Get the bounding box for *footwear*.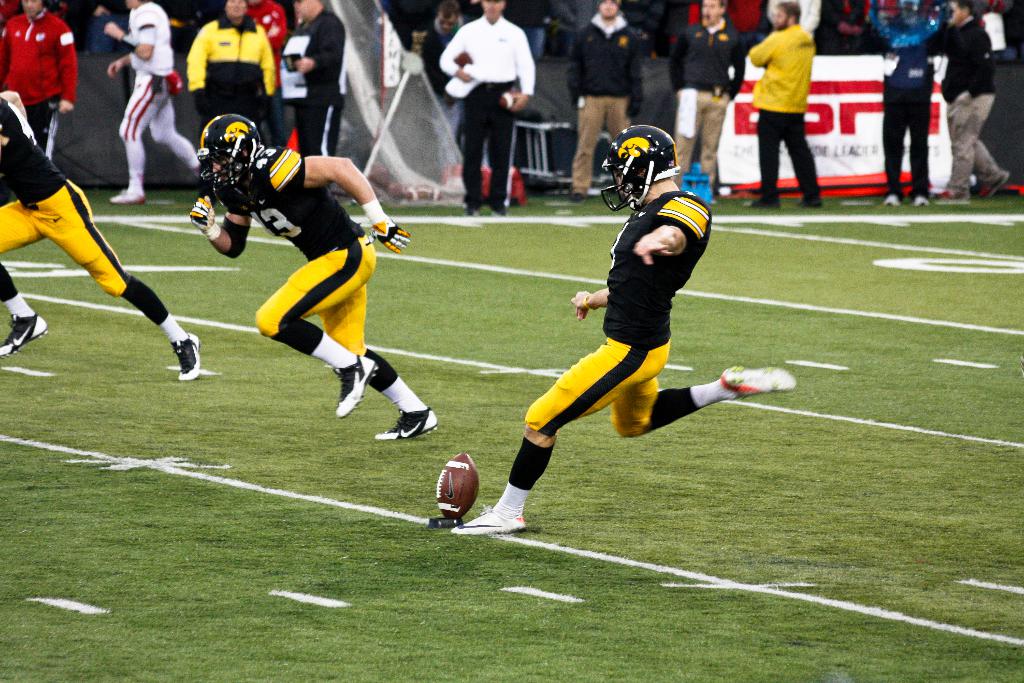
crop(977, 169, 1011, 201).
